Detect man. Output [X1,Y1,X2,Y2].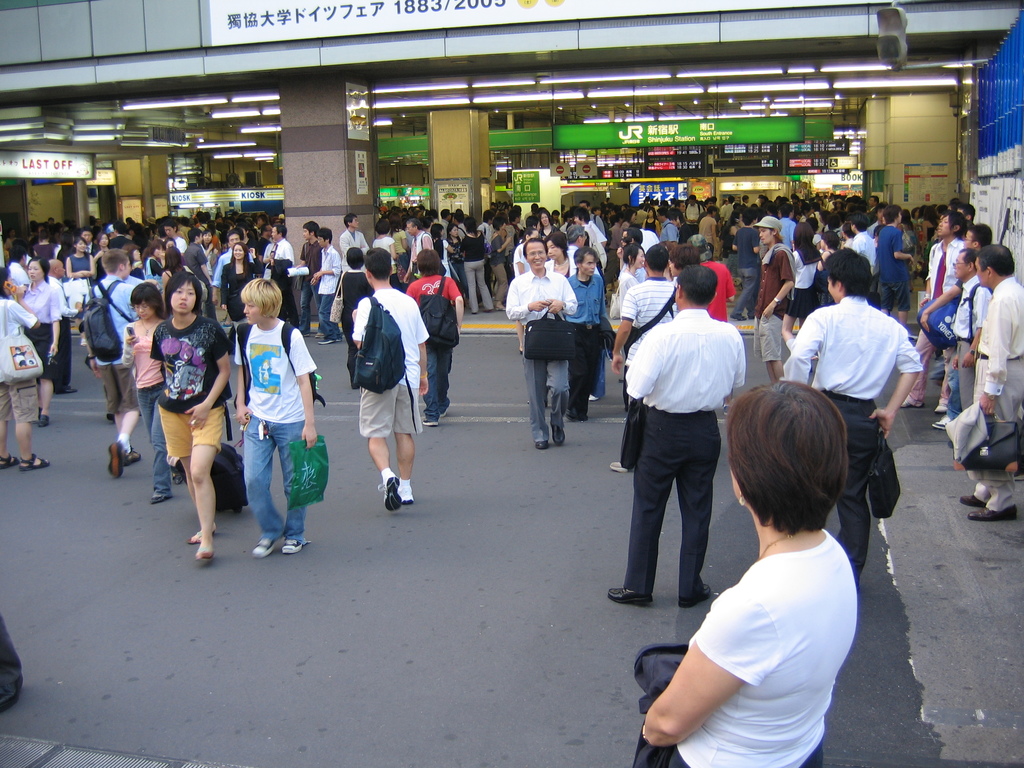
[877,205,916,333].
